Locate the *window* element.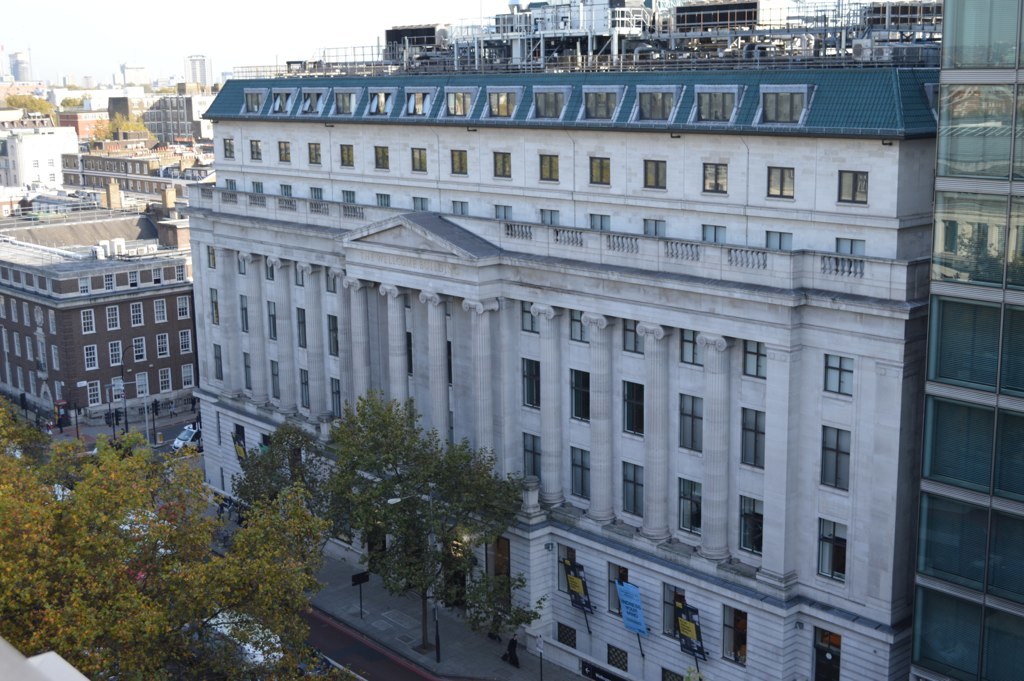
Element bbox: <region>174, 292, 191, 323</region>.
